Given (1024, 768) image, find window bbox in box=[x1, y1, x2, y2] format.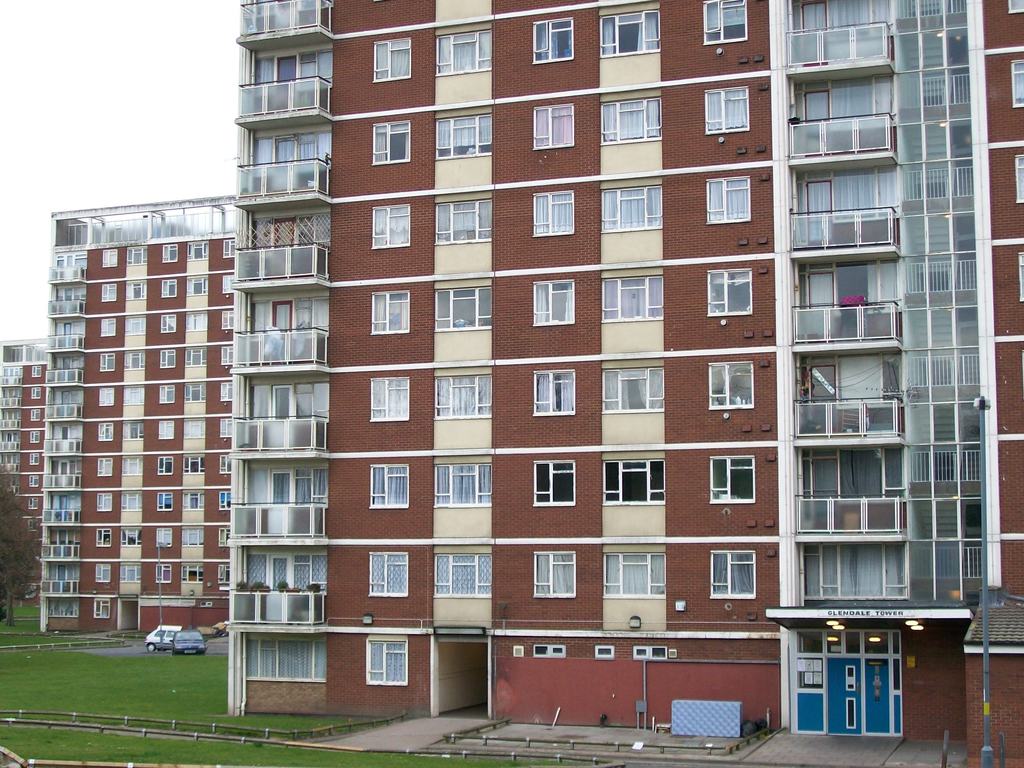
box=[295, 51, 336, 84].
